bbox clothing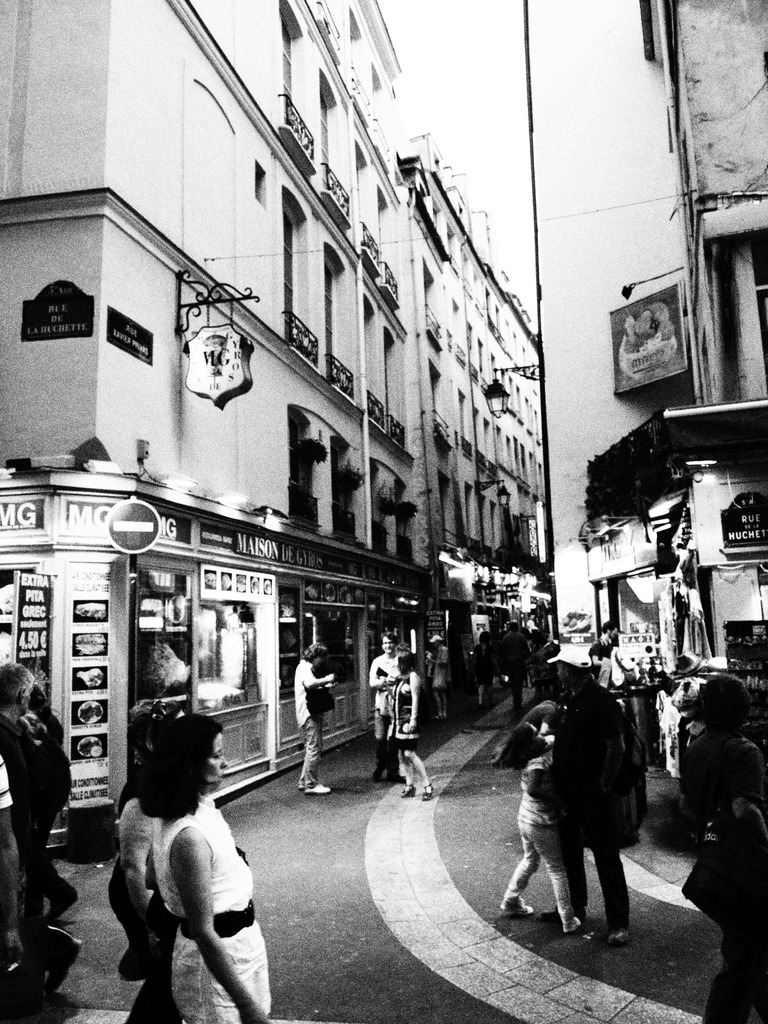
[left=0, top=696, right=88, bottom=909]
